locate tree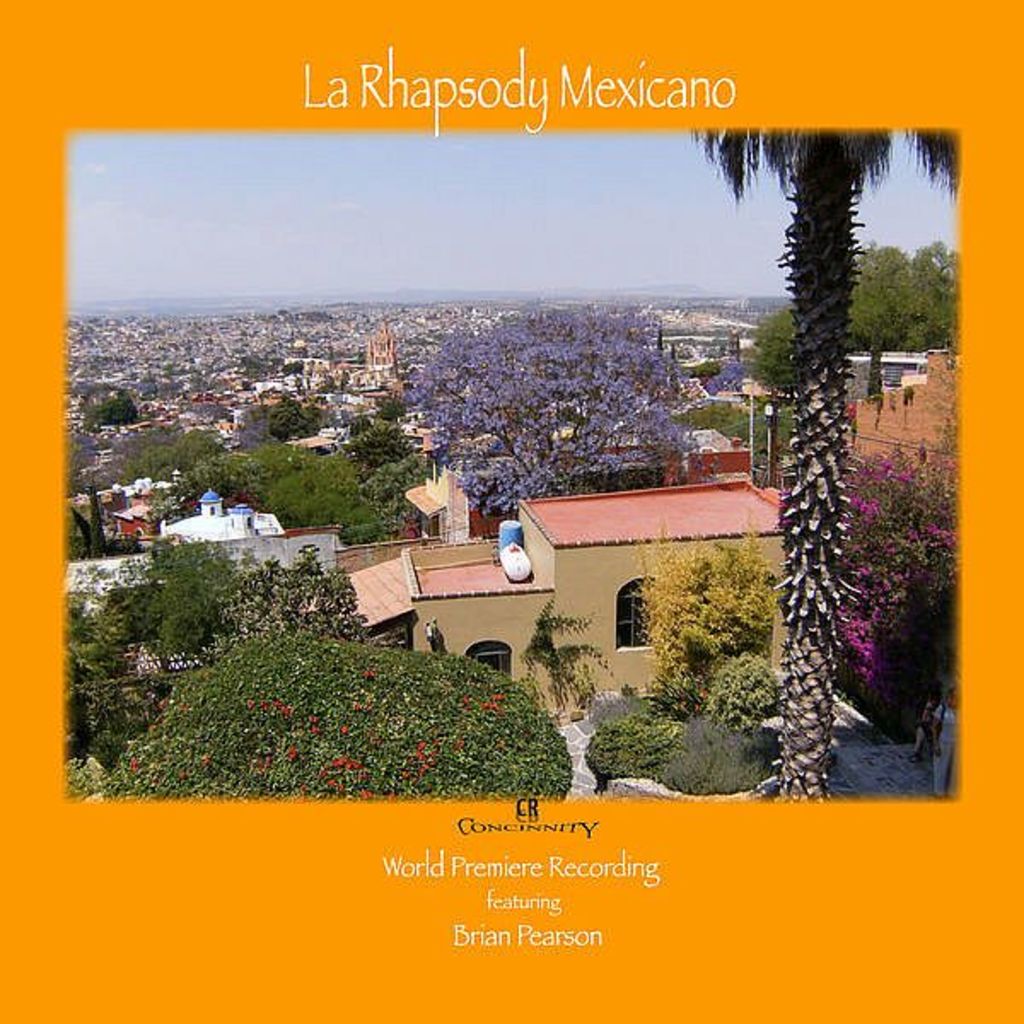
[left=84, top=396, right=142, bottom=423]
